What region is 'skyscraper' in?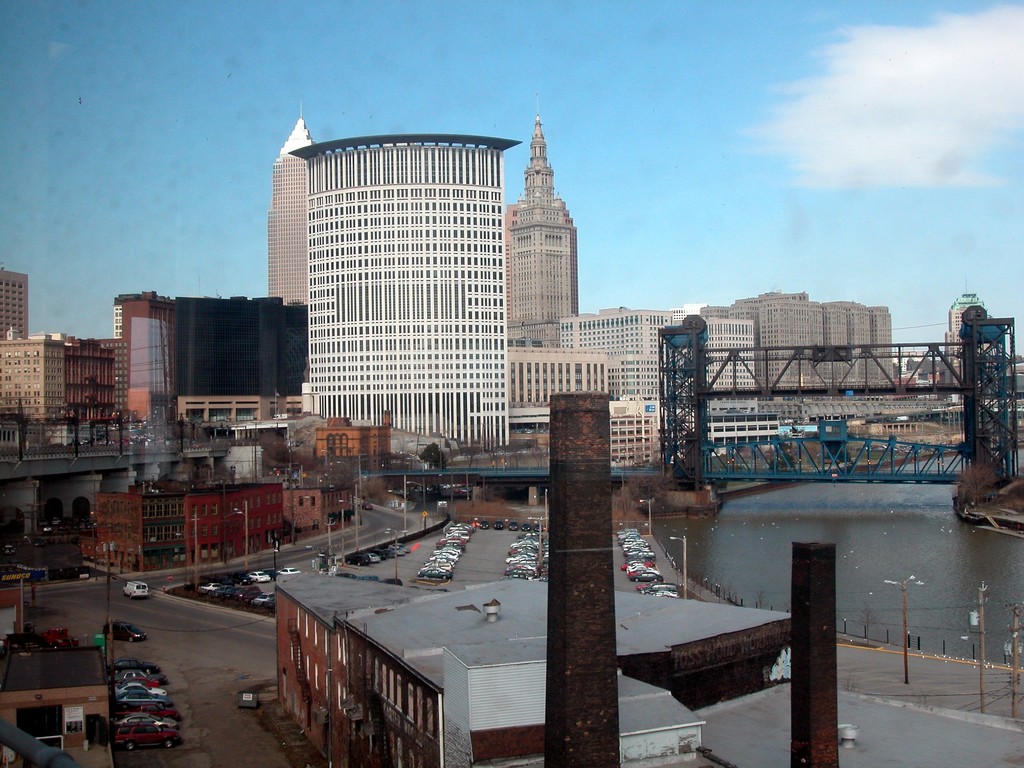
rect(0, 269, 27, 339).
